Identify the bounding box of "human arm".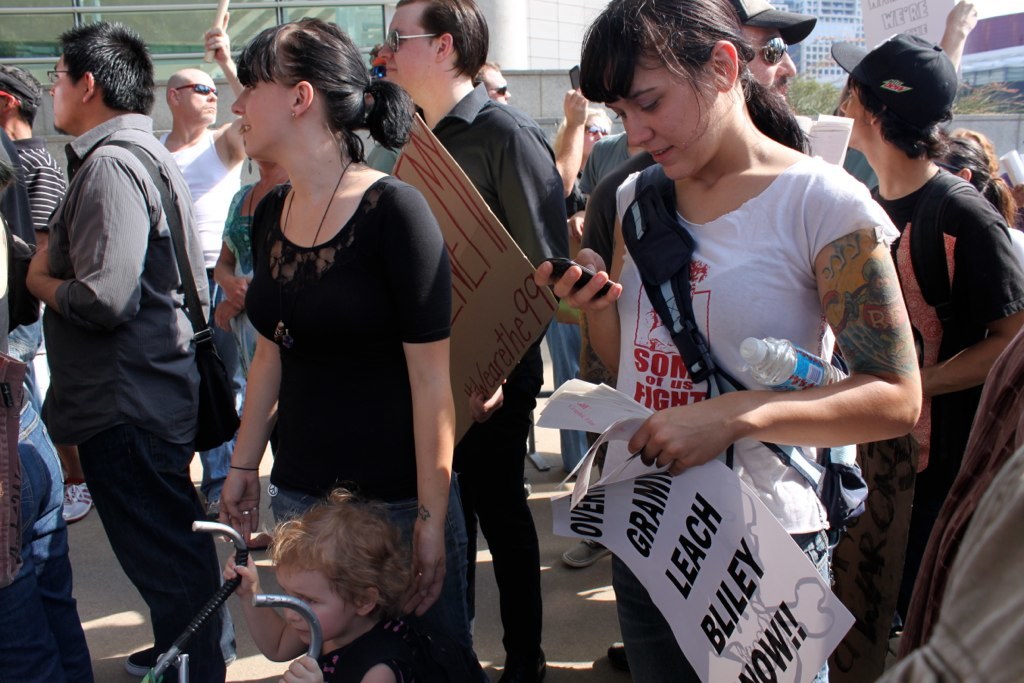
crop(464, 118, 576, 437).
